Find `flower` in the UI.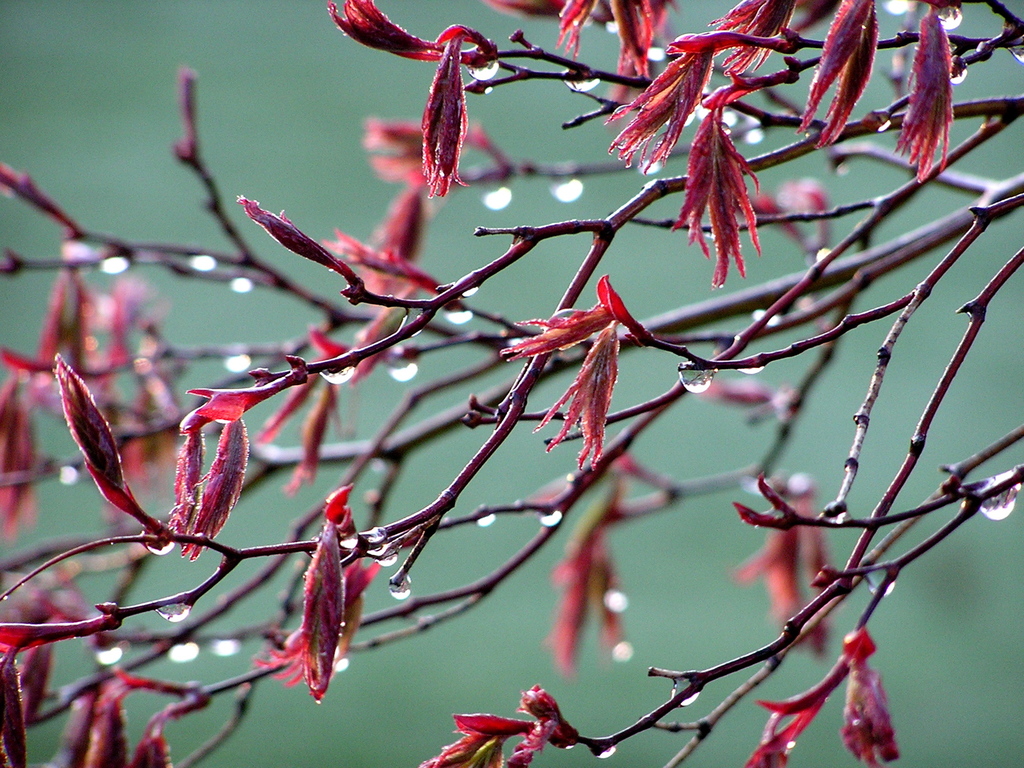
UI element at locate(705, 0, 797, 77).
